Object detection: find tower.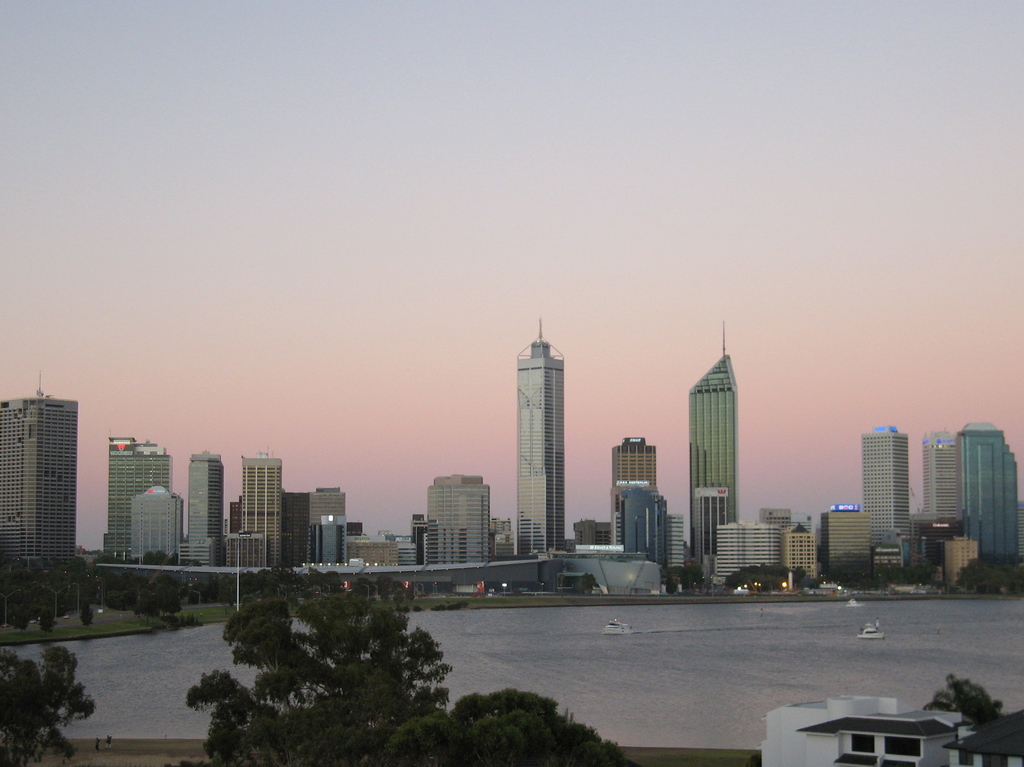
(103,439,168,556).
